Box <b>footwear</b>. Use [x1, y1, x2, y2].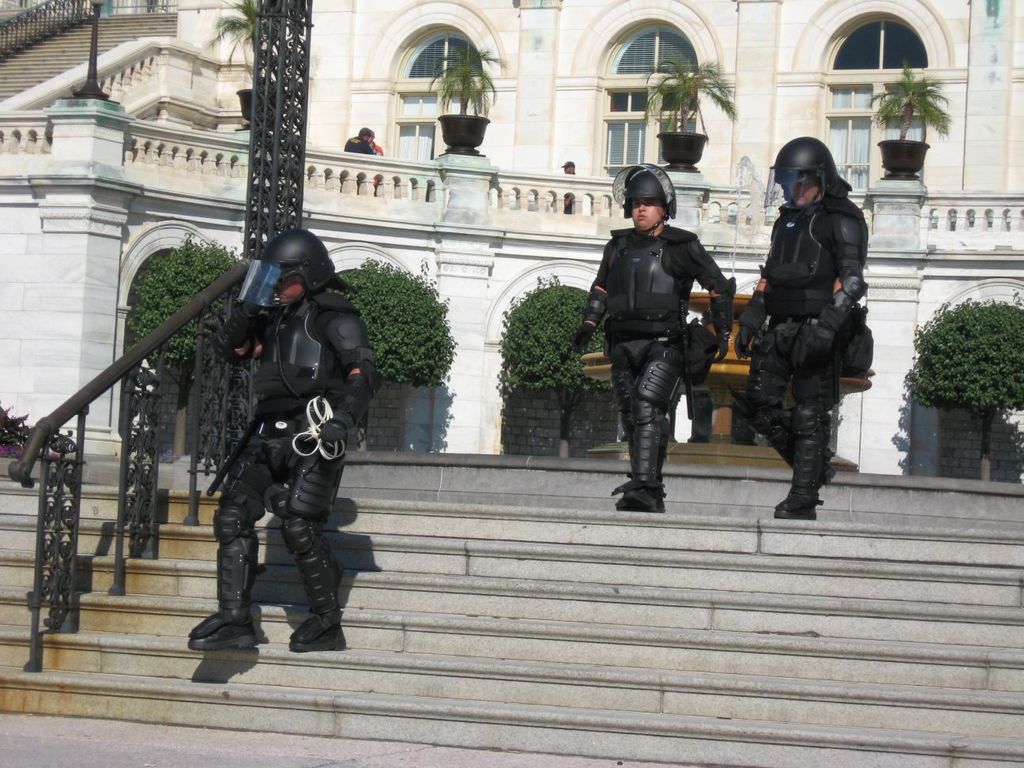
[772, 484, 824, 528].
